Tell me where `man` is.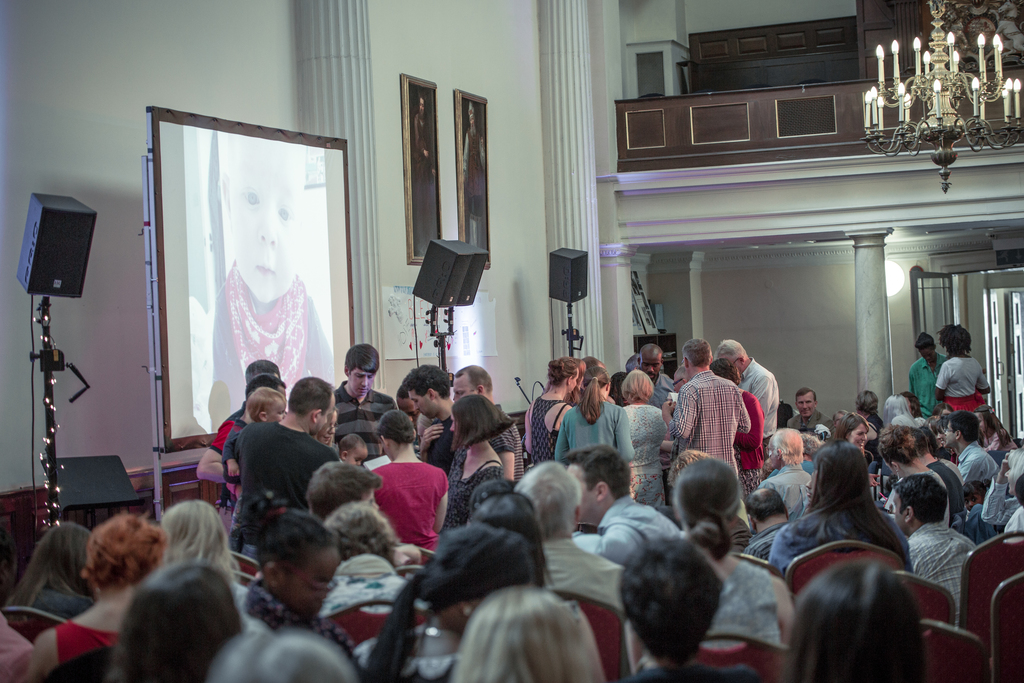
`man` is at crop(401, 365, 463, 490).
